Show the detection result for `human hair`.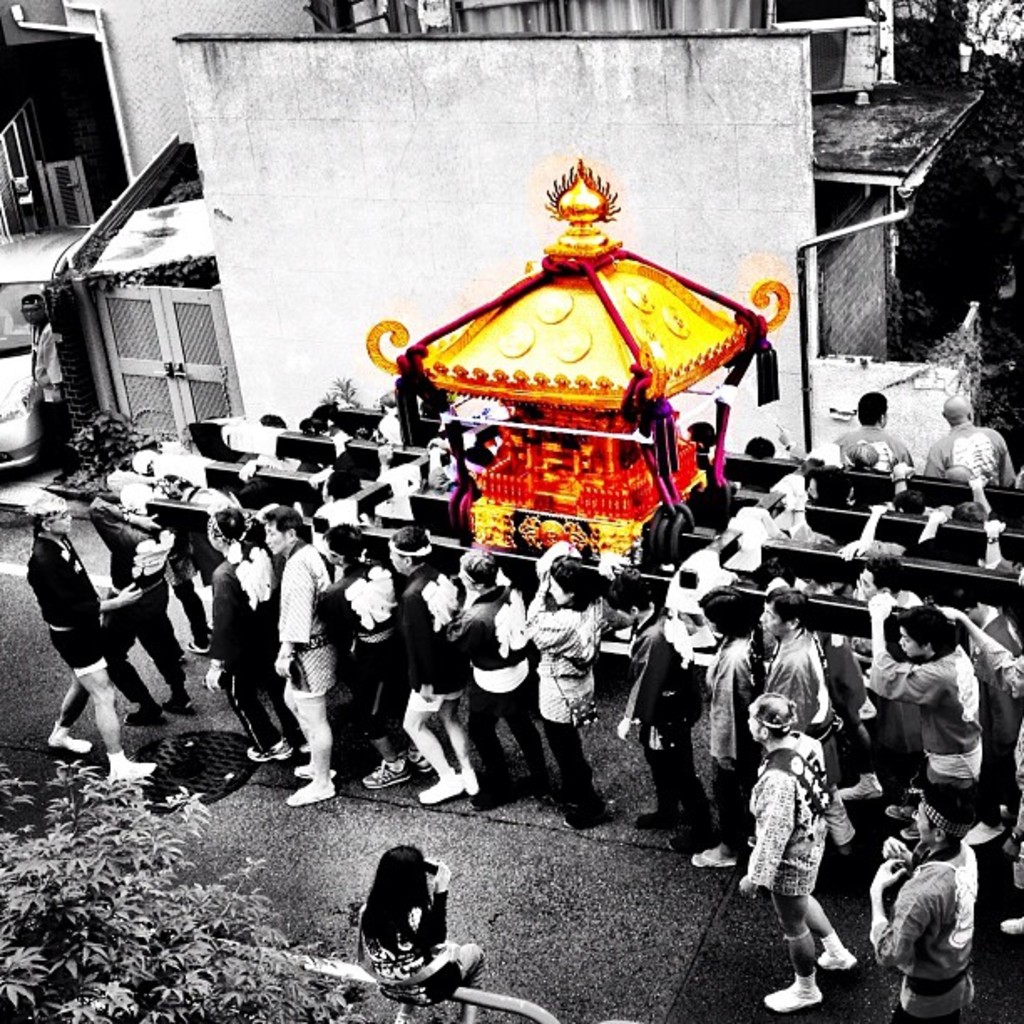
<bbox>23, 294, 45, 316</bbox>.
